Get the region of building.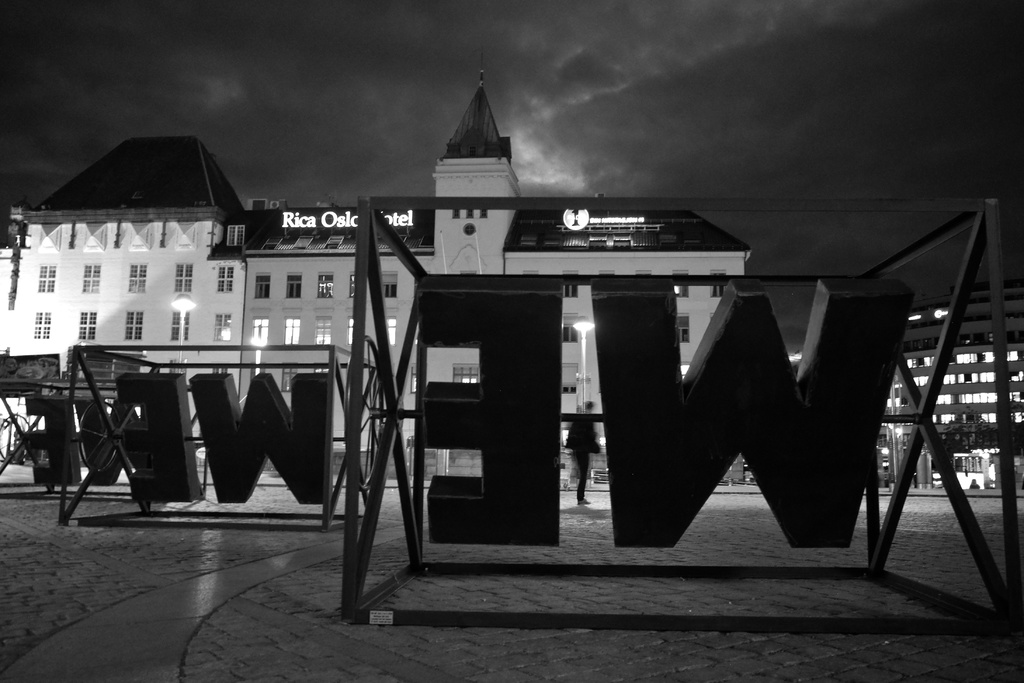
[877, 284, 1023, 489].
